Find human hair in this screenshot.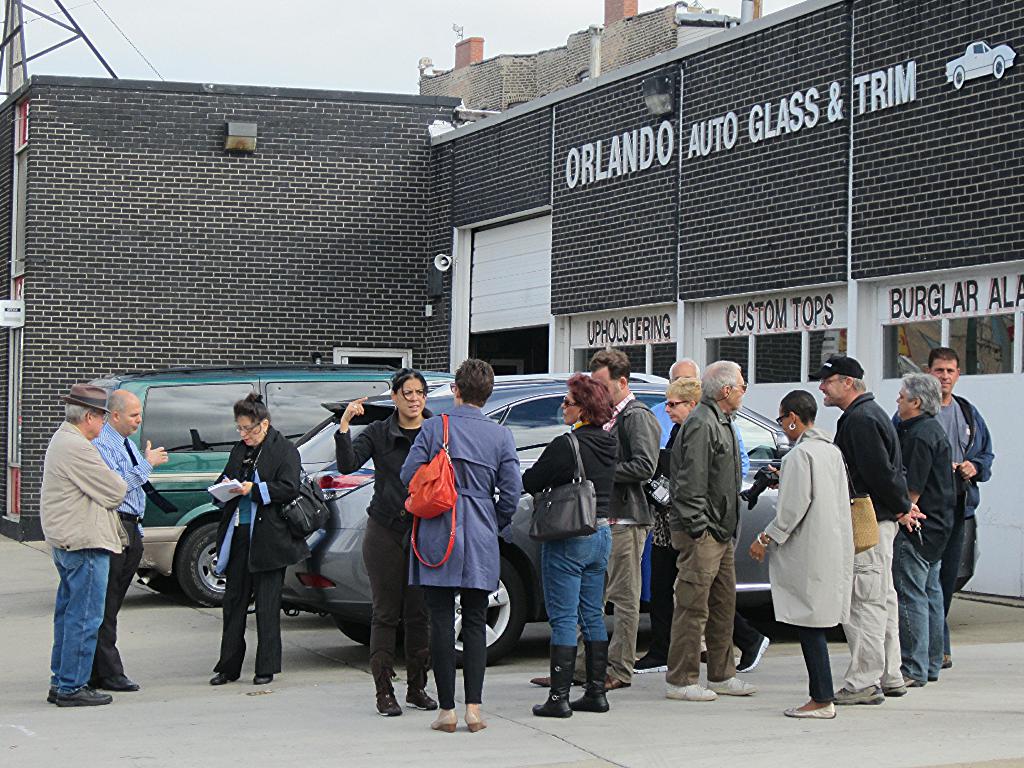
The bounding box for human hair is select_region(665, 375, 705, 411).
